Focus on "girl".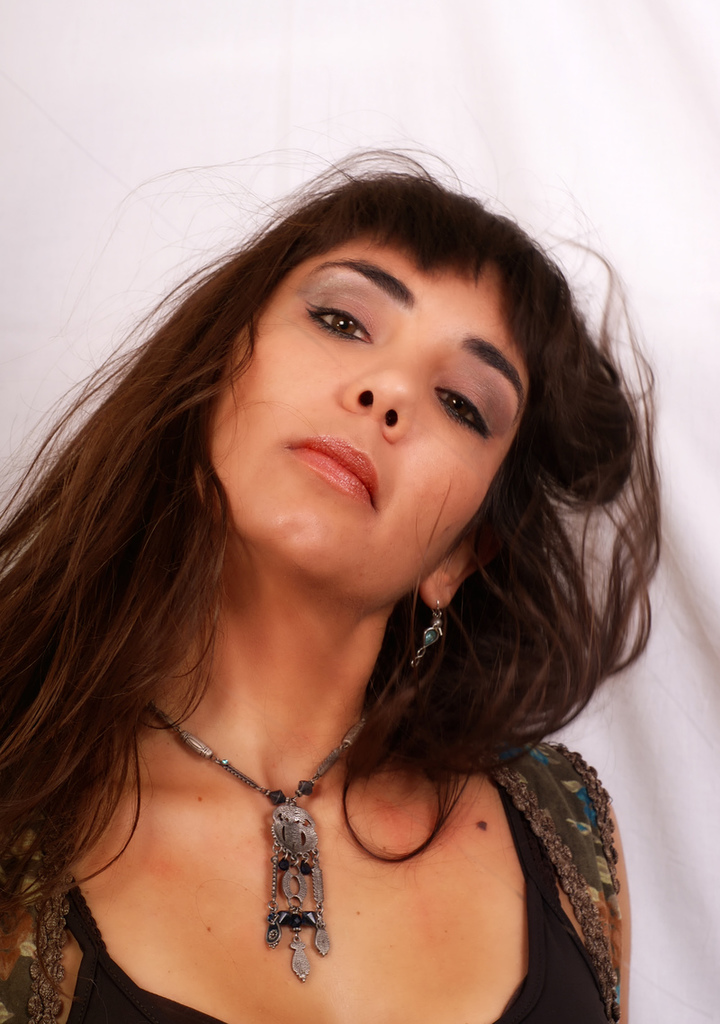
Focused at <region>0, 136, 665, 1023</region>.
